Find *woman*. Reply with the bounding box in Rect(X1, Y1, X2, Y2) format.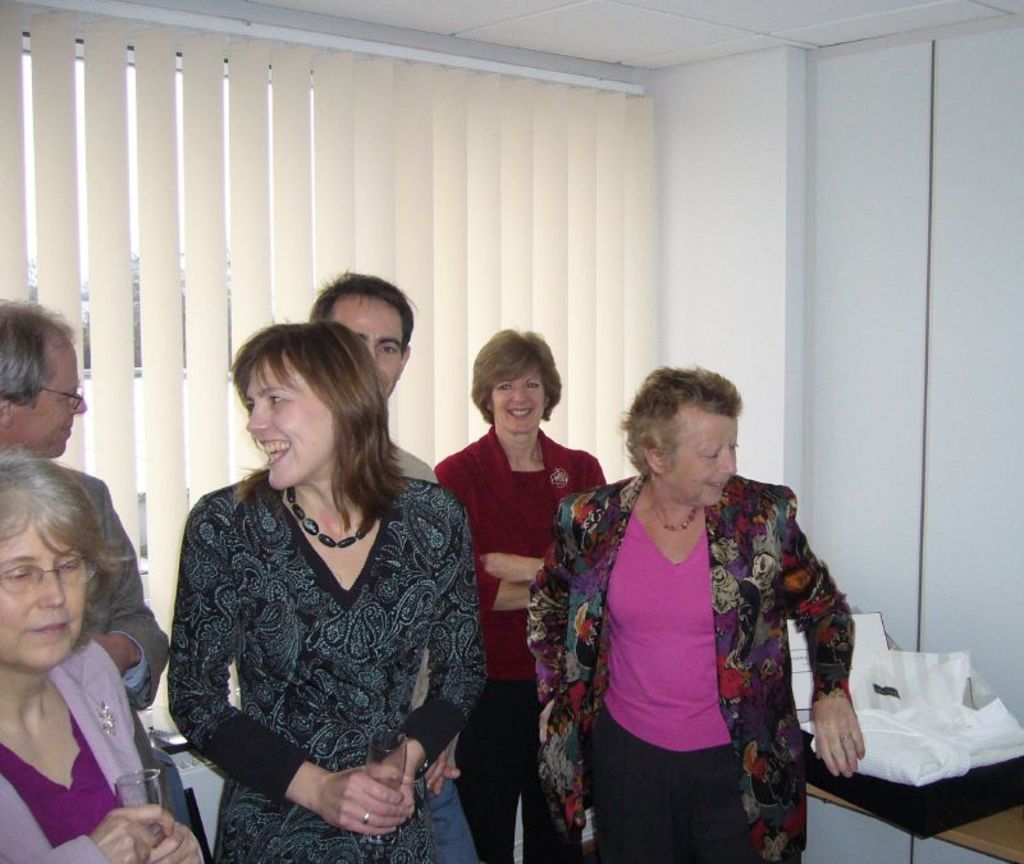
Rect(426, 319, 614, 863).
